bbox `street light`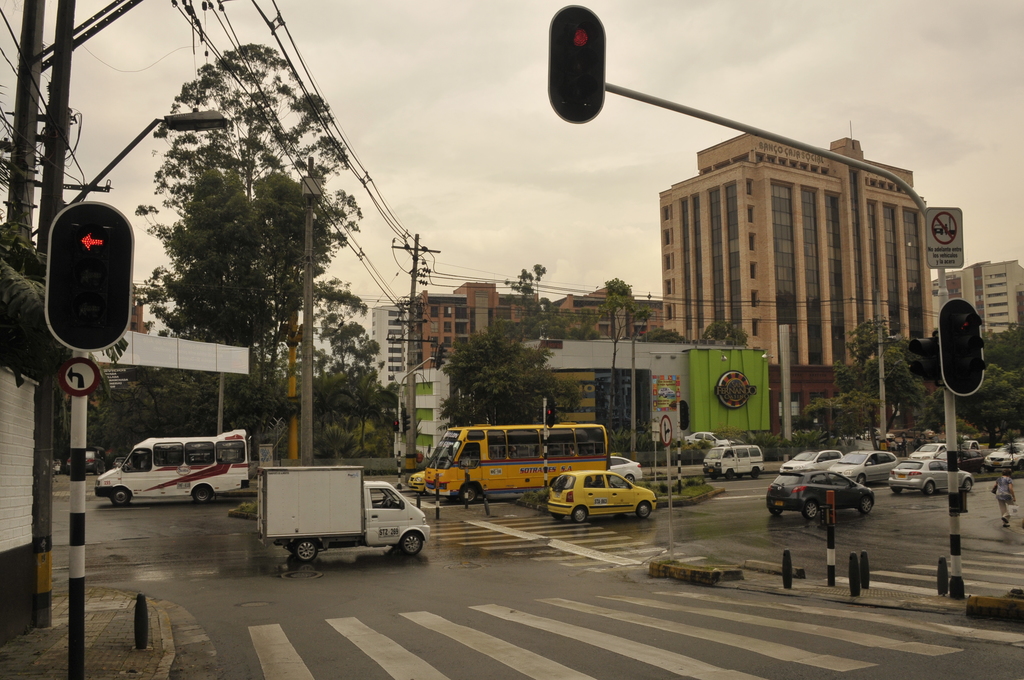
298 160 323 461
